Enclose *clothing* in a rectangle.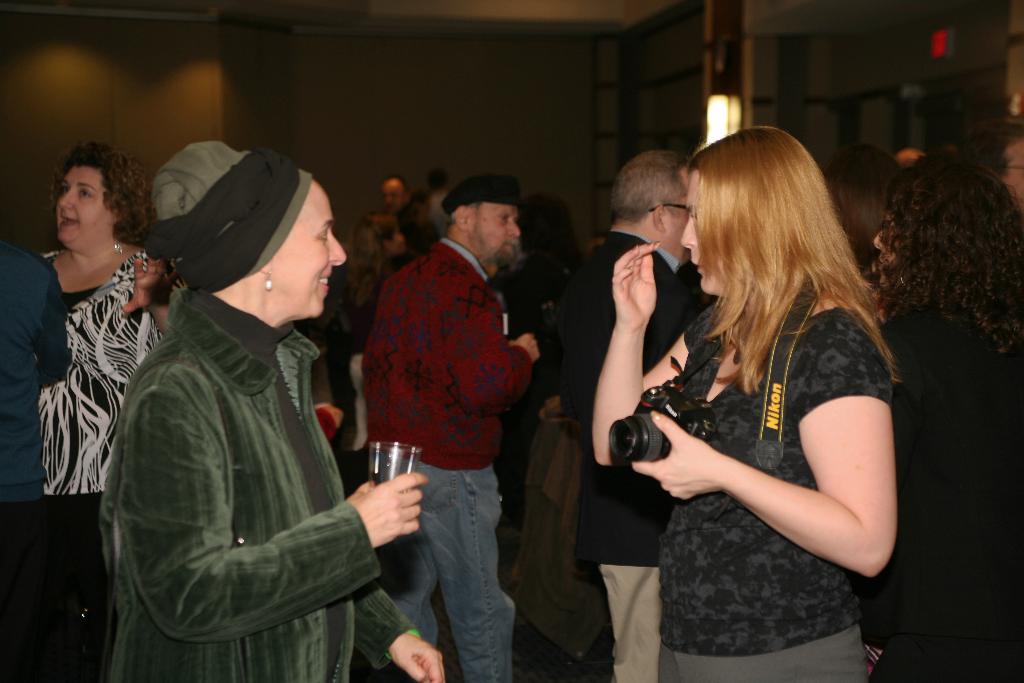
select_region(677, 254, 902, 682).
